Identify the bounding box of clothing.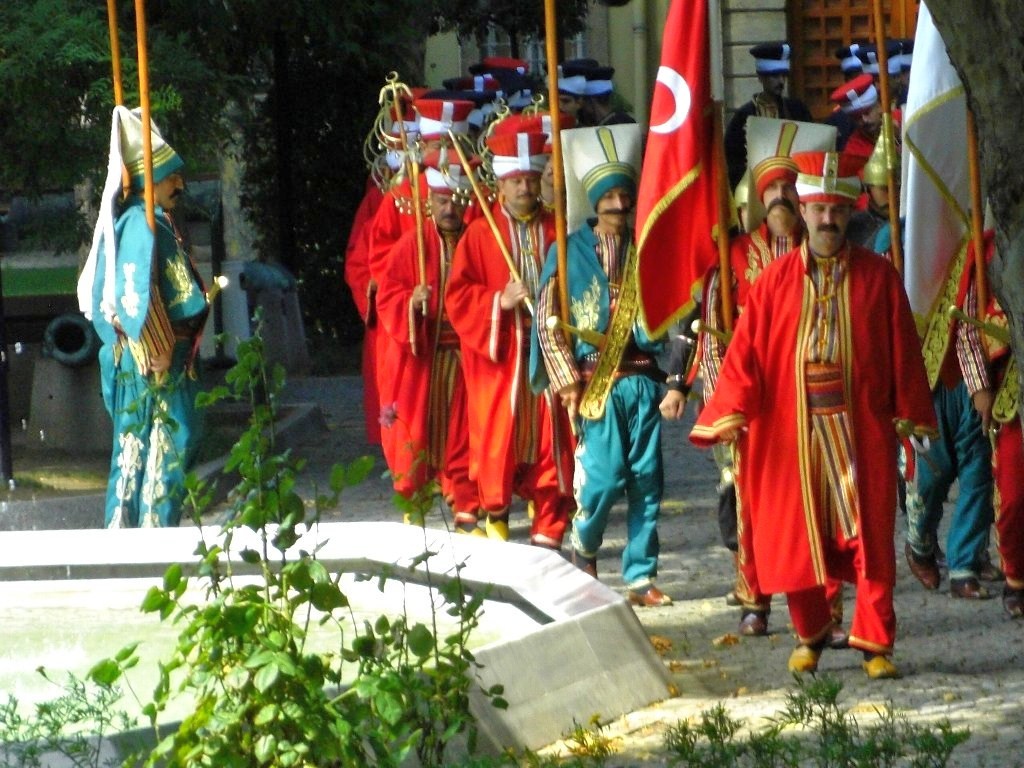
[942,220,1023,589].
